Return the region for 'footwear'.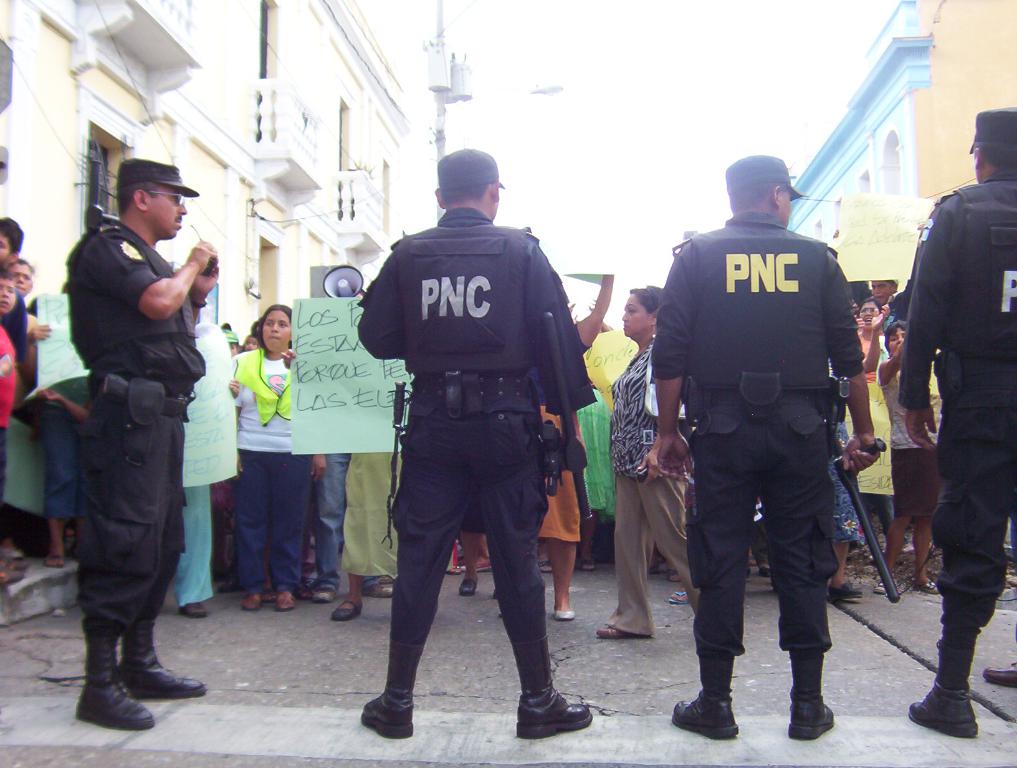
locate(297, 581, 339, 604).
